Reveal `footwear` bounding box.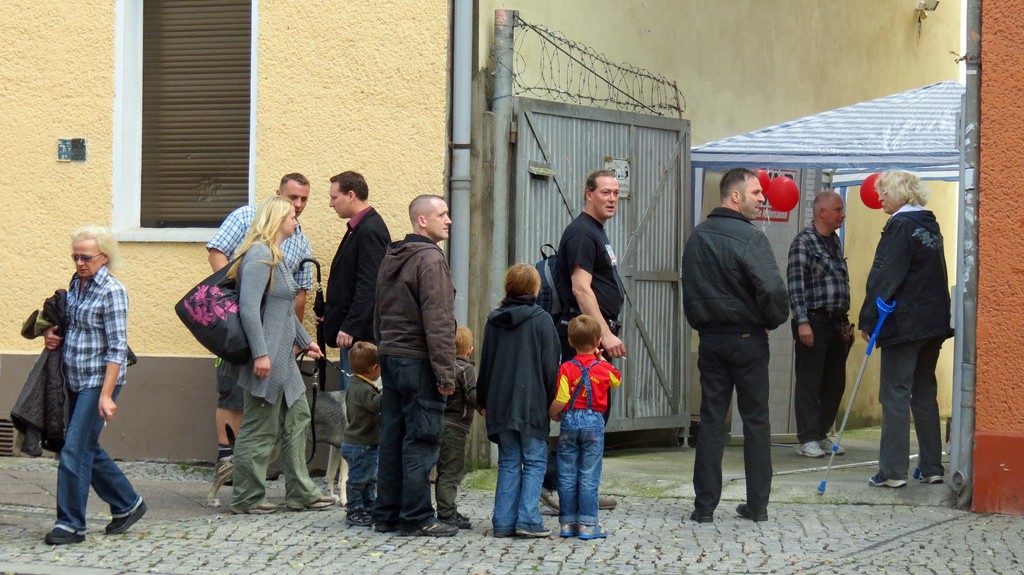
Revealed: 866/471/908/487.
